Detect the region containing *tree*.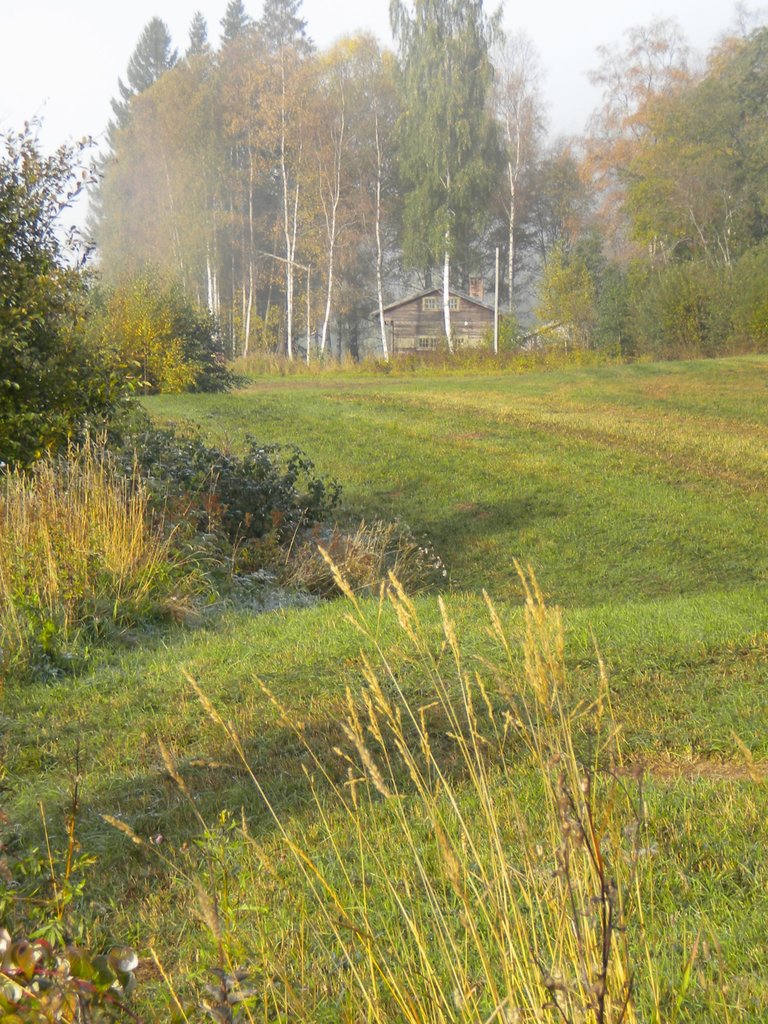
left=199, top=36, right=306, bottom=369.
